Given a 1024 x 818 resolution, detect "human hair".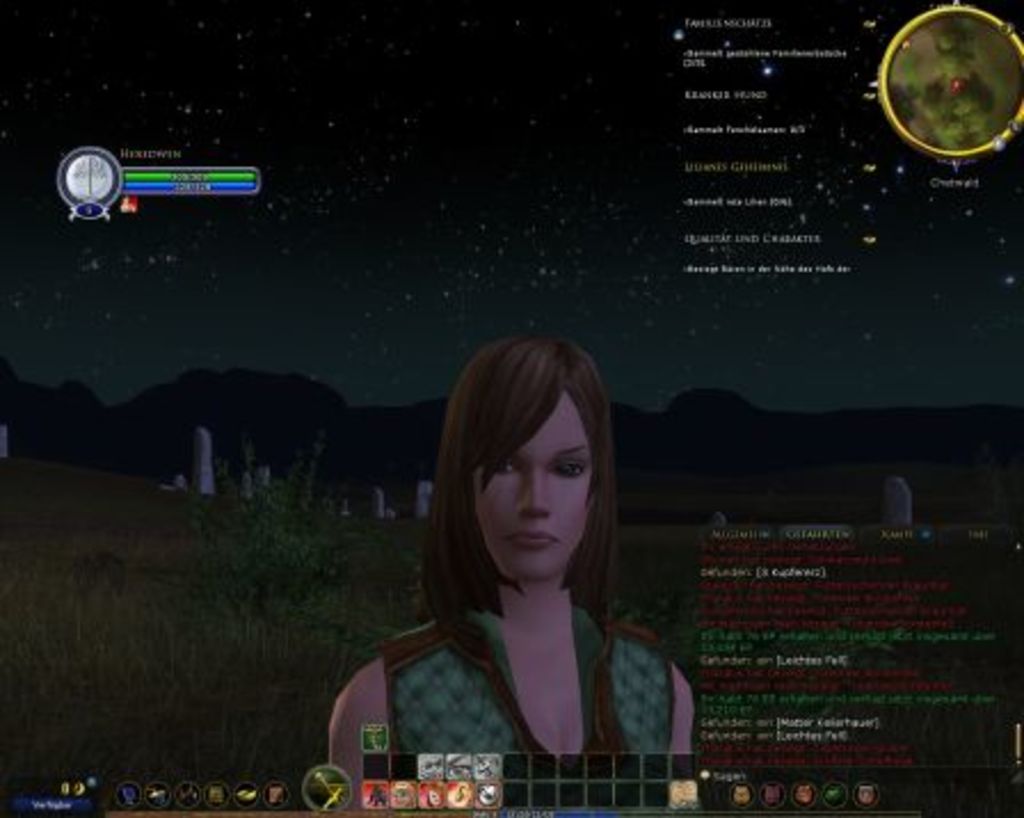
[414, 329, 613, 612].
